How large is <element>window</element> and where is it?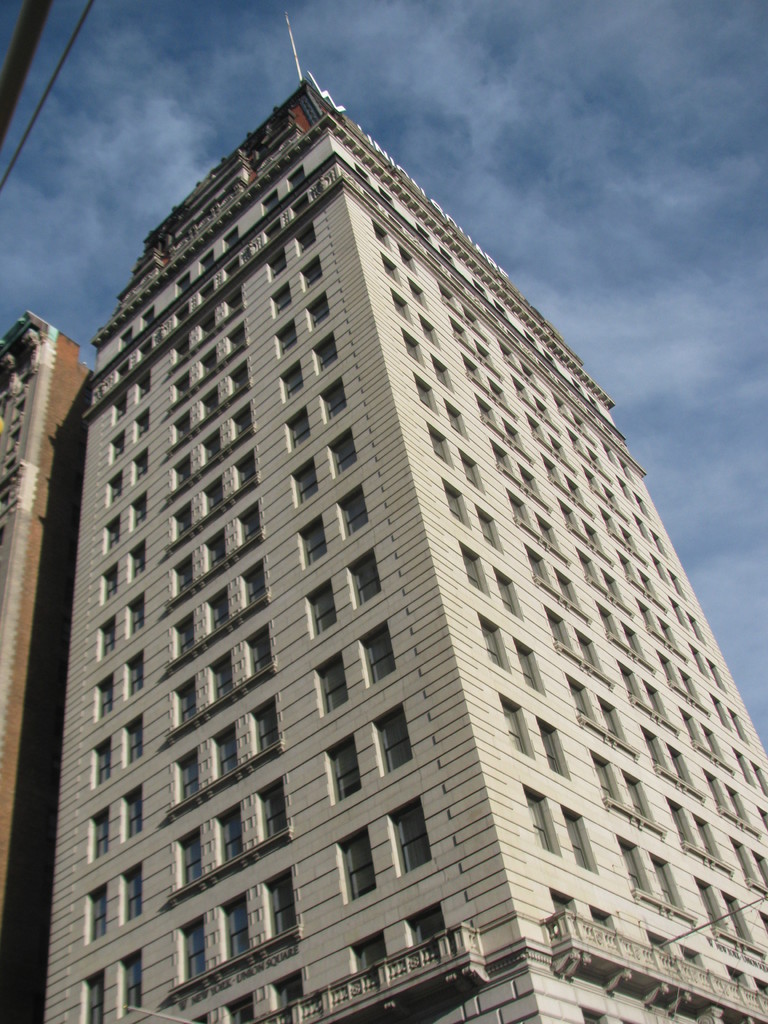
Bounding box: Rect(205, 471, 224, 516).
